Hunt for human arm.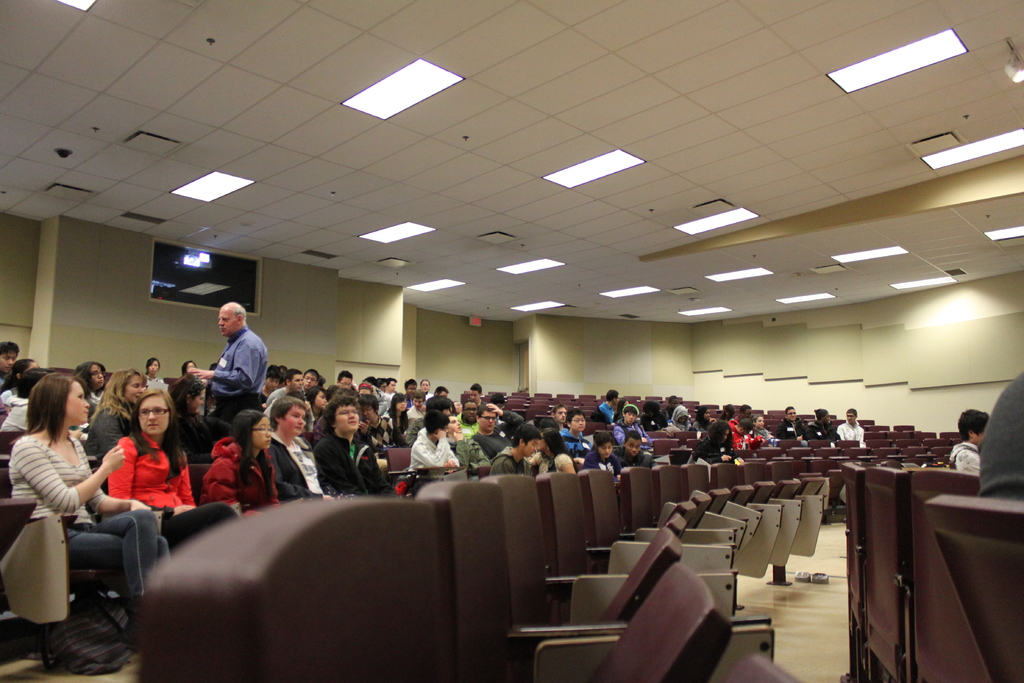
Hunted down at l=411, t=426, r=449, b=466.
